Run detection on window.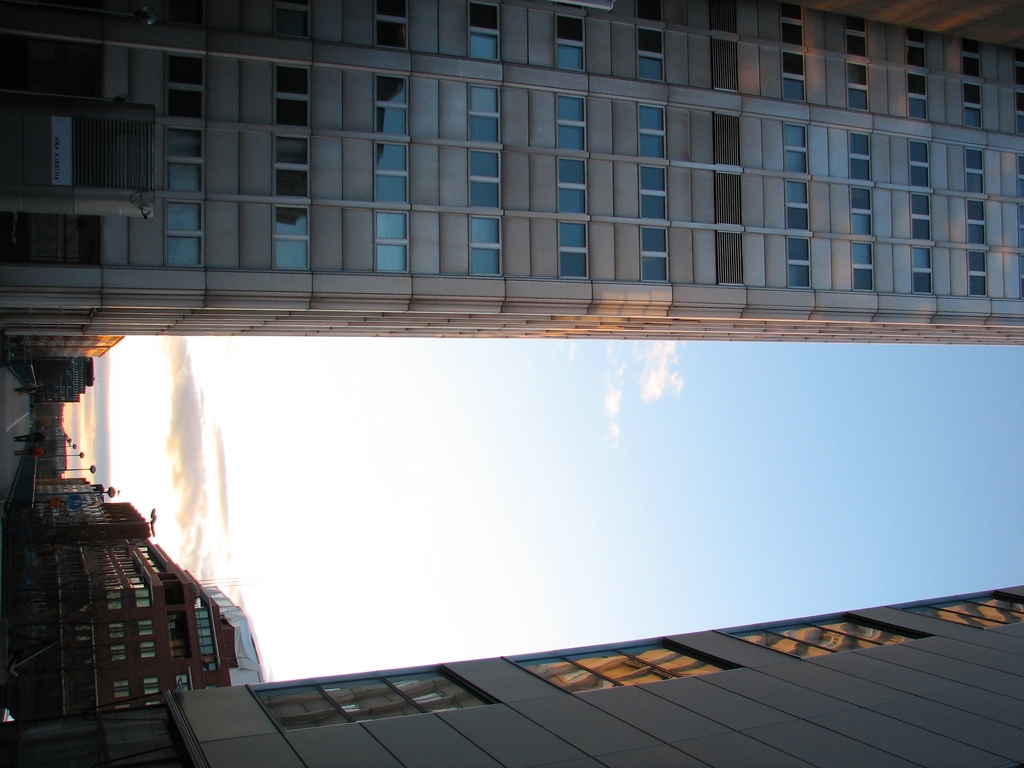
Result: {"left": 1016, "top": 206, "right": 1023, "bottom": 246}.
